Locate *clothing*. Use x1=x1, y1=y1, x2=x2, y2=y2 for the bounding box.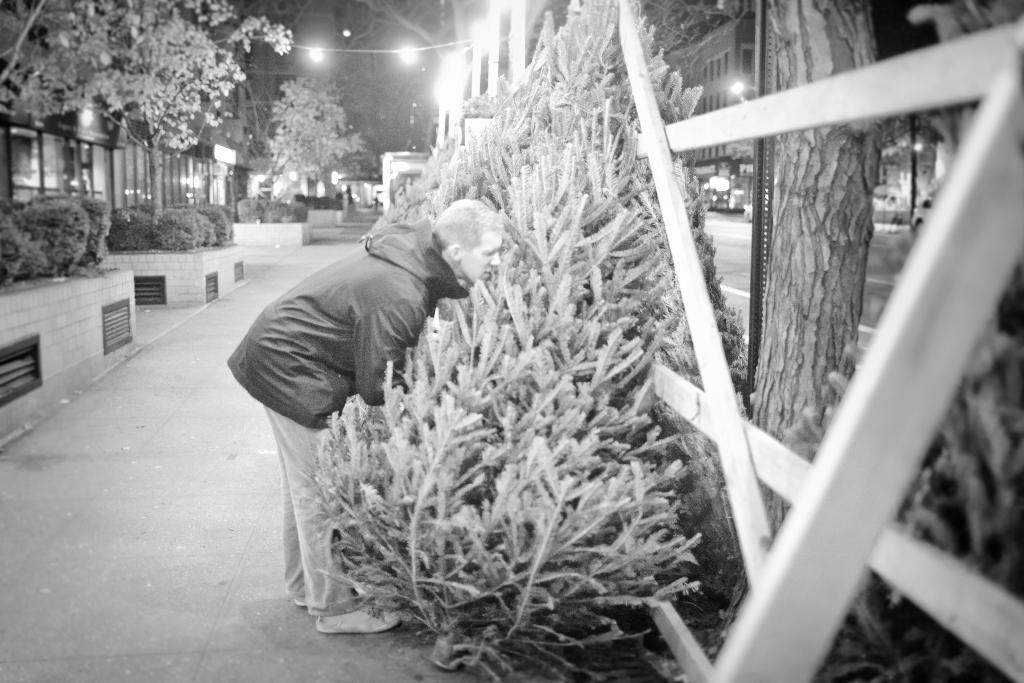
x1=225, y1=215, x2=469, y2=614.
